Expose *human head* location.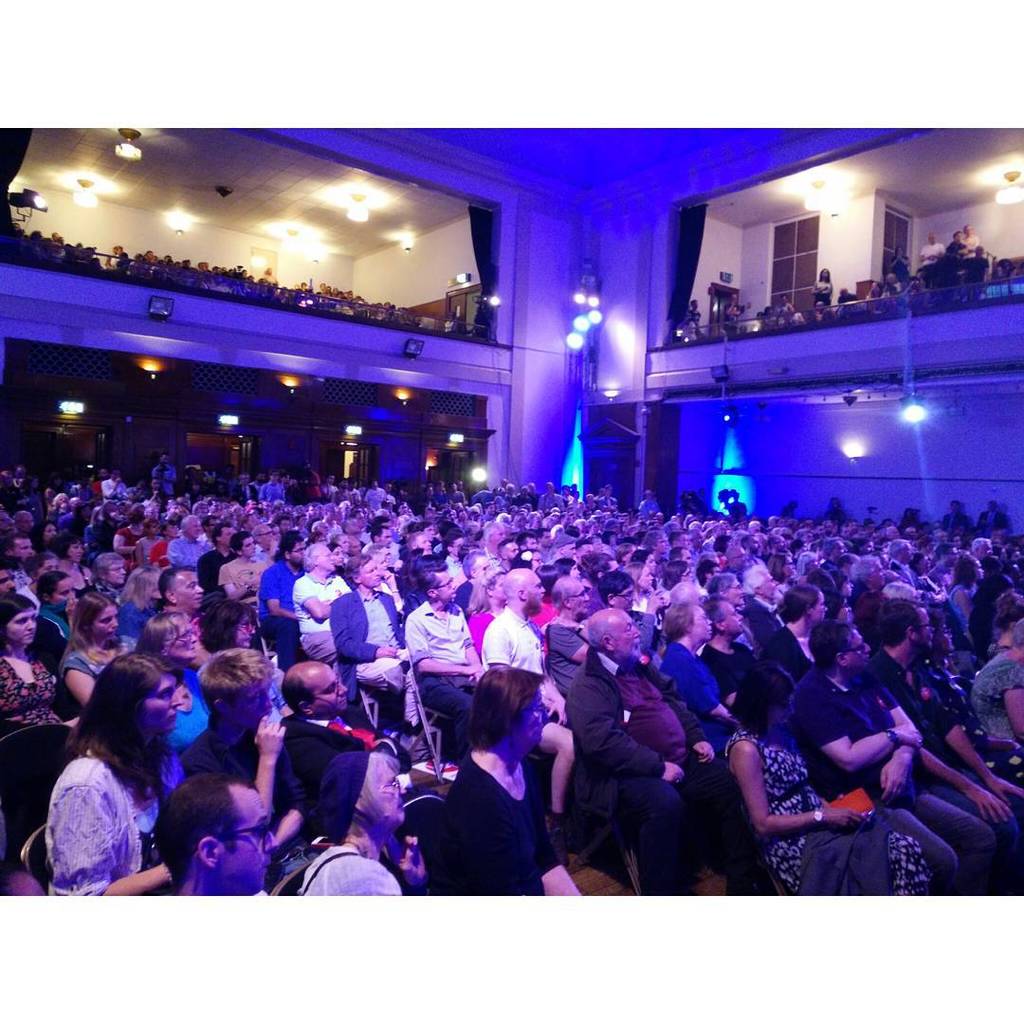
Exposed at [475,665,545,758].
